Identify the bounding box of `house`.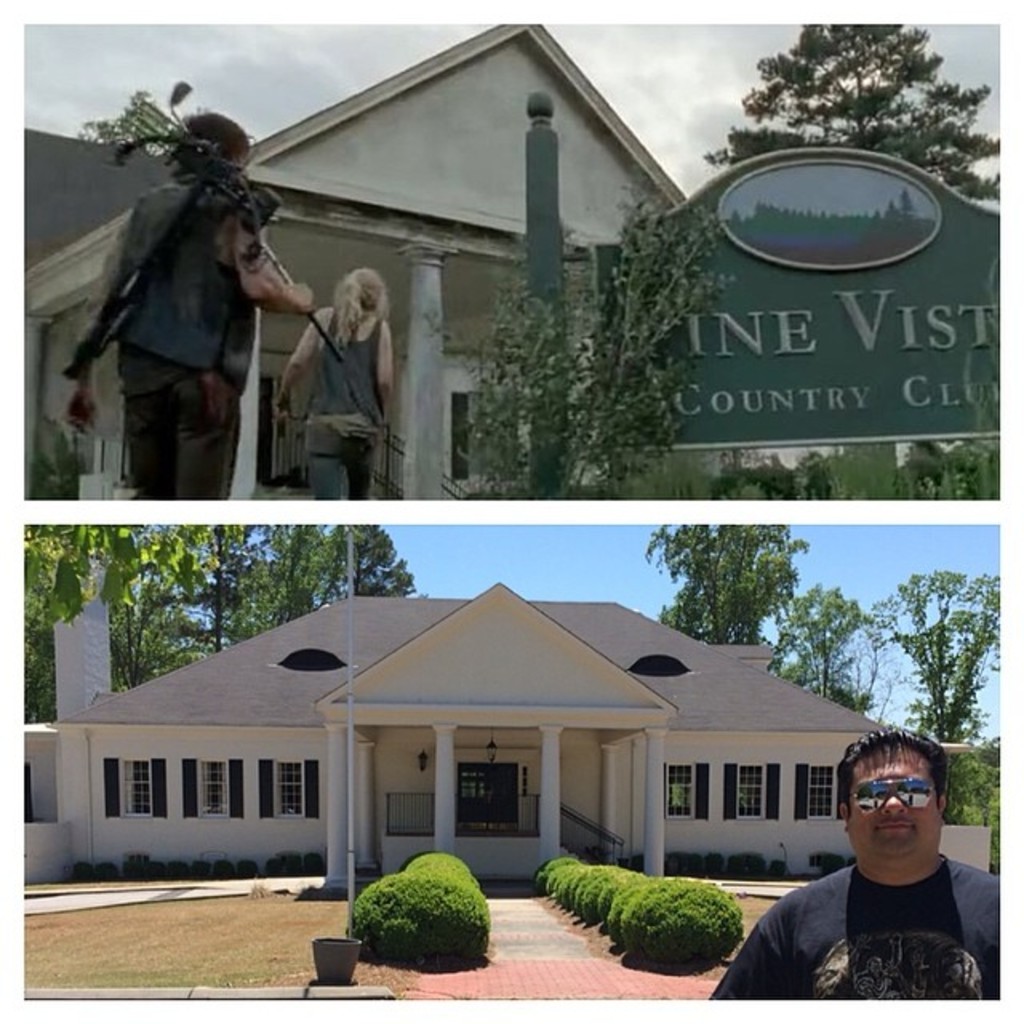
BBox(34, 46, 723, 496).
